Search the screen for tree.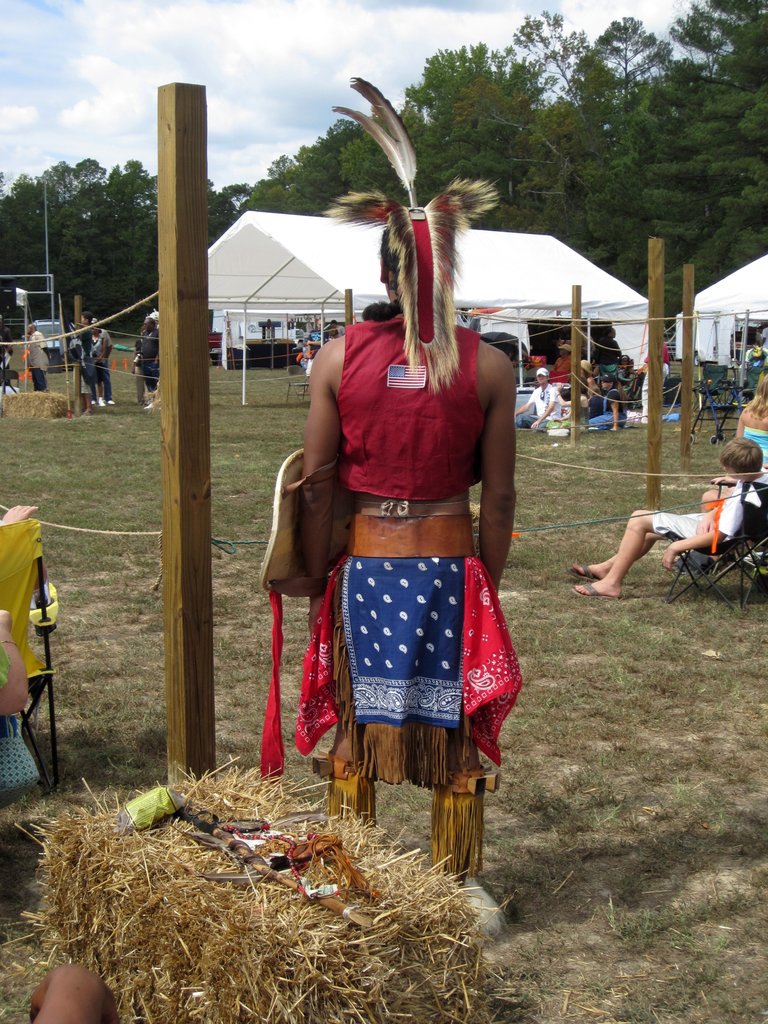
Found at box(0, 150, 97, 325).
